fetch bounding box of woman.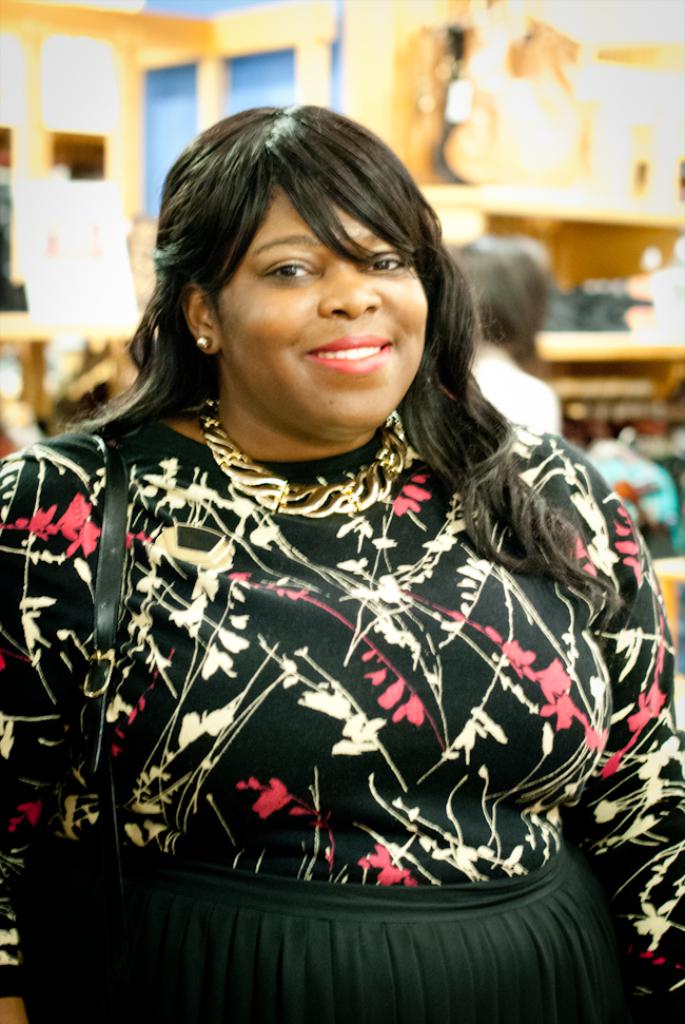
Bbox: 439, 234, 564, 447.
